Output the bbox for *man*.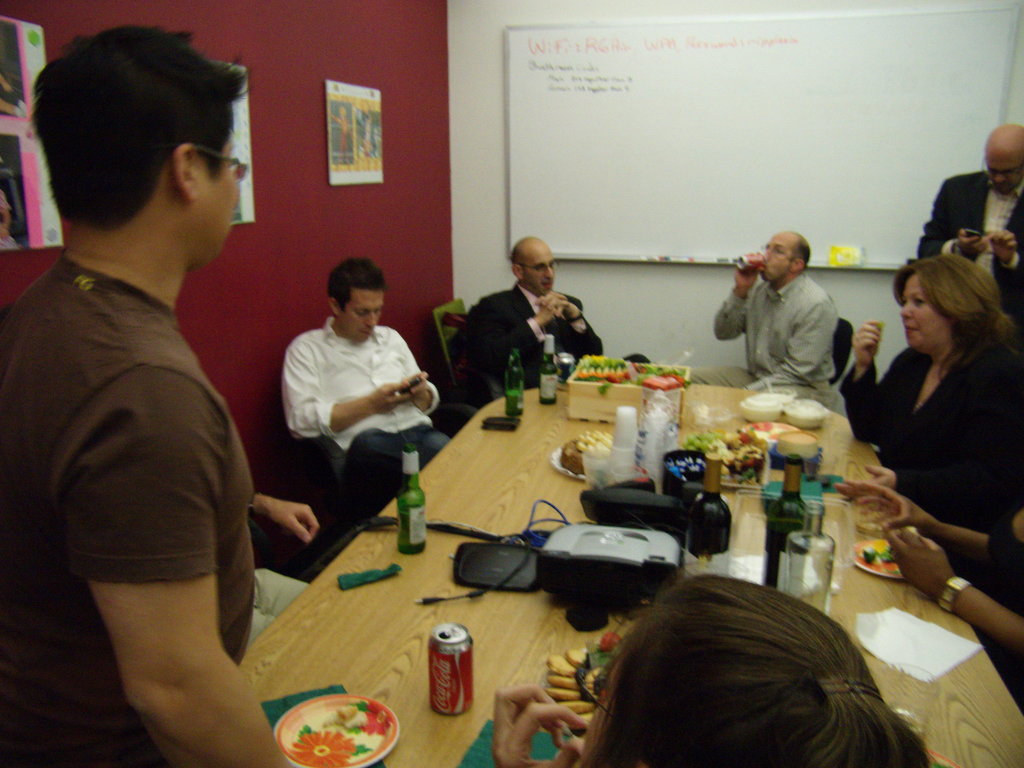
911:122:1023:328.
